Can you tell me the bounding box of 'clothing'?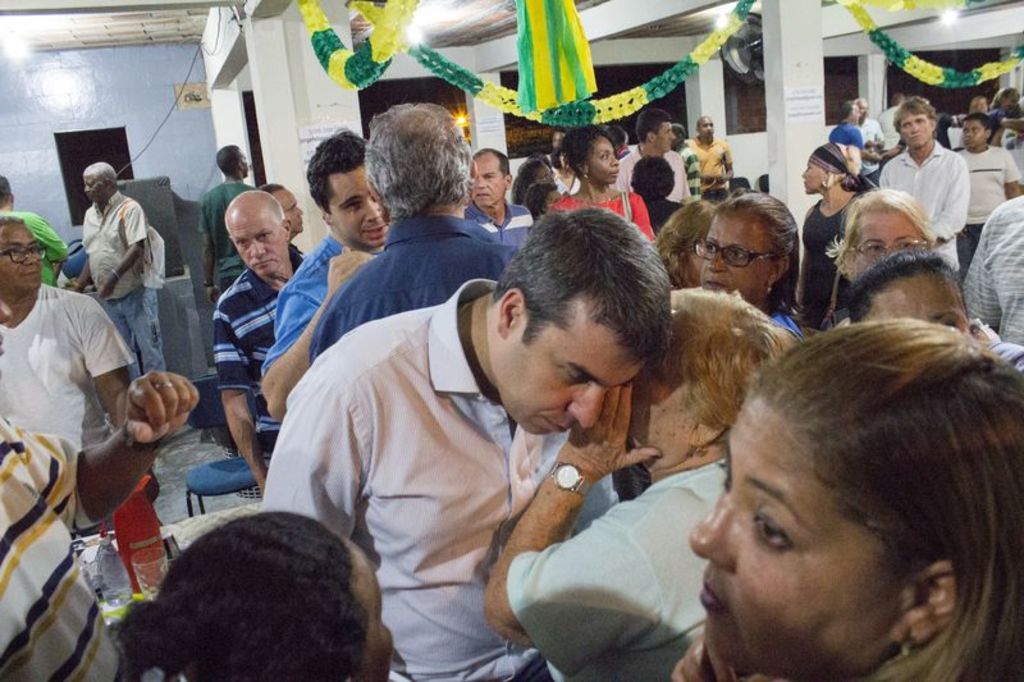
[676, 141, 699, 196].
